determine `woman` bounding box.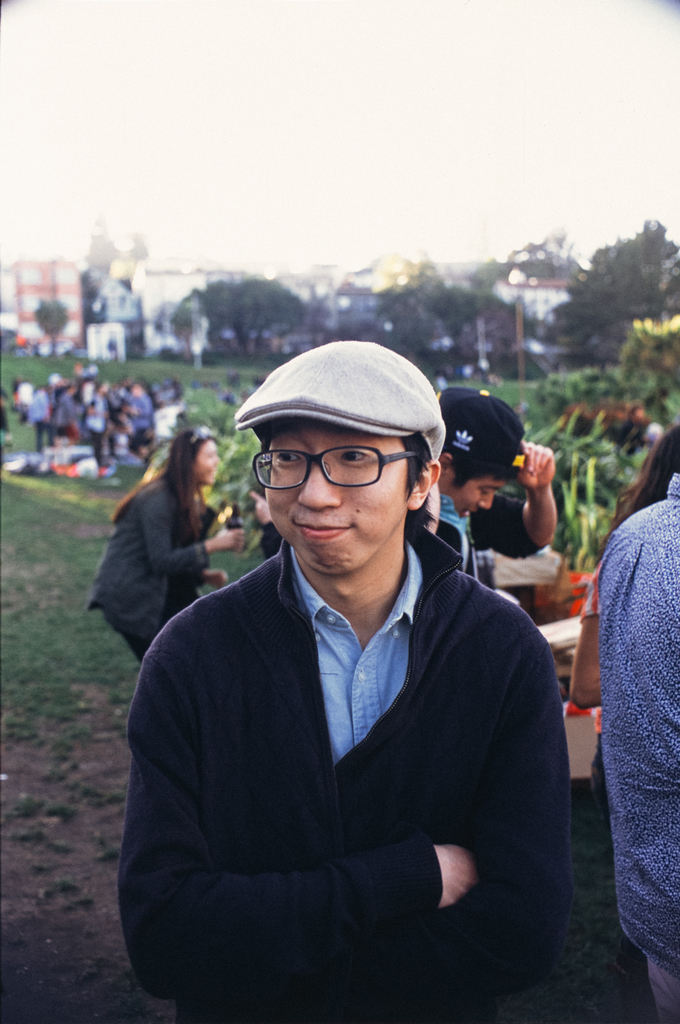
Determined: l=74, t=415, r=245, b=739.
